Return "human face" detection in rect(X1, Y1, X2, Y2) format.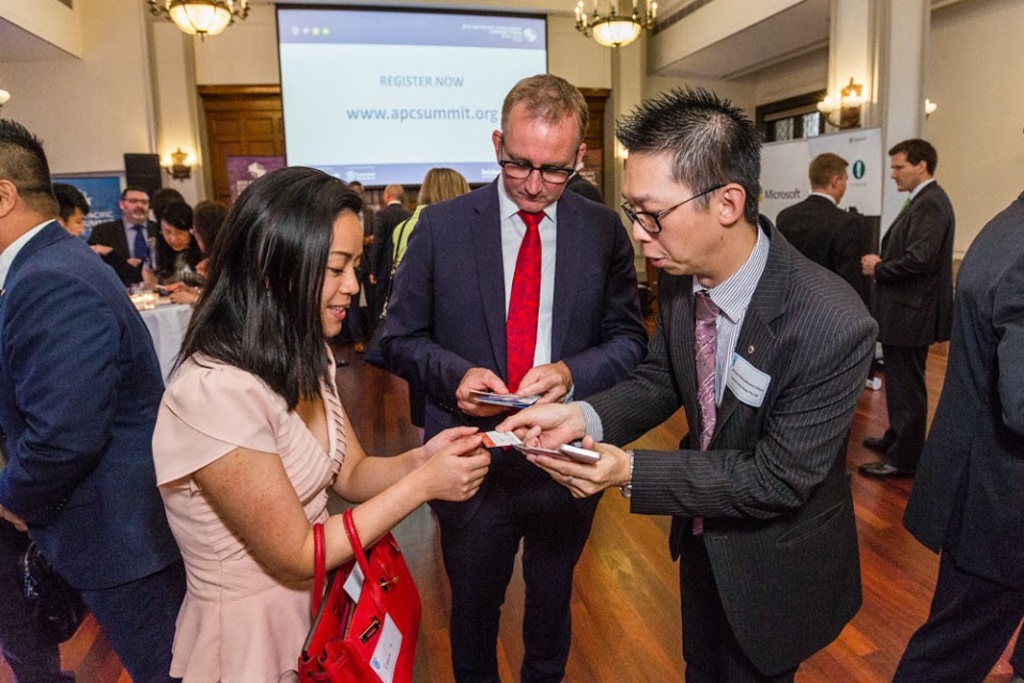
rect(325, 207, 364, 335).
